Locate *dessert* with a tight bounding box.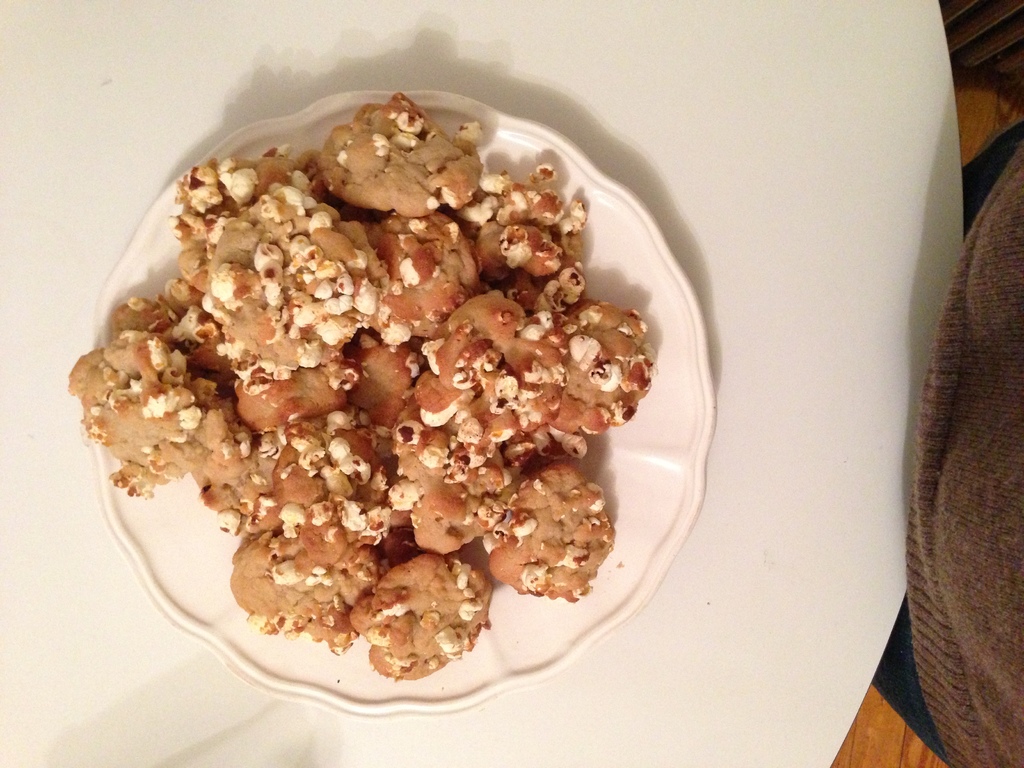
bbox=(252, 216, 385, 354).
